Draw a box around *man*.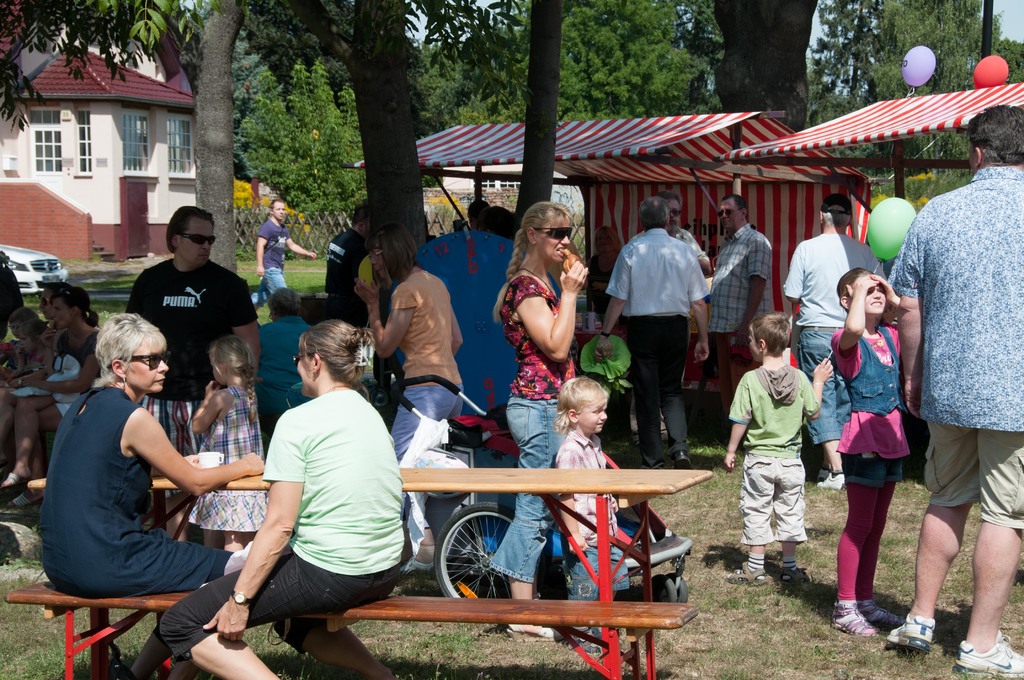
locate(666, 190, 715, 354).
